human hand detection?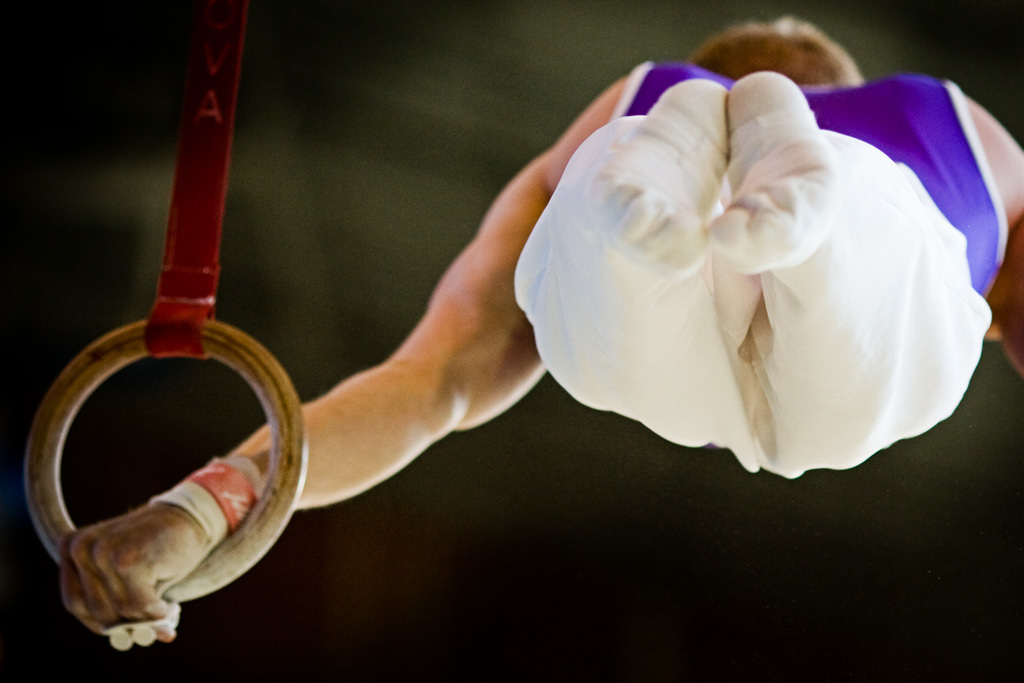
[61,507,204,641]
